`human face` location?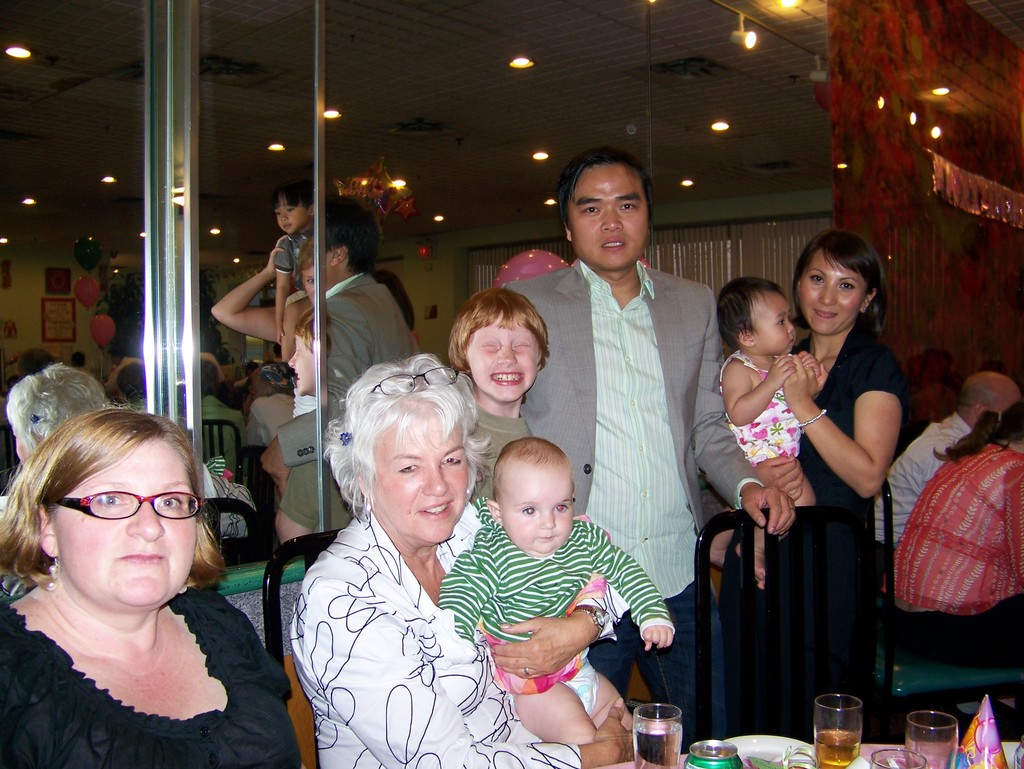
BBox(470, 313, 541, 399)
